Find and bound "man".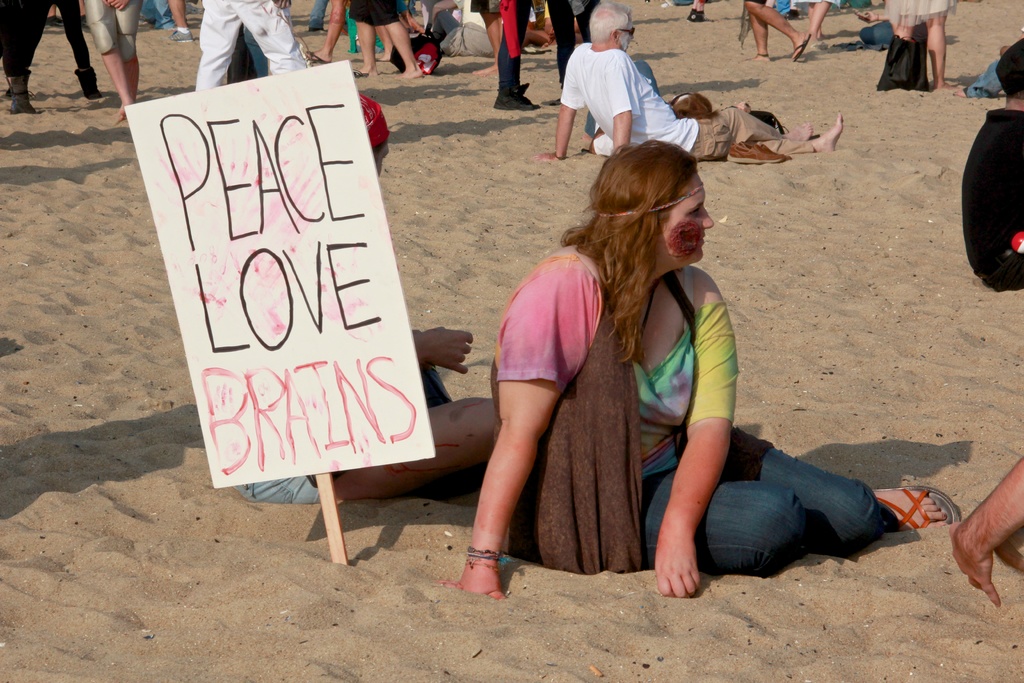
Bound: x1=194, y1=0, x2=314, y2=92.
